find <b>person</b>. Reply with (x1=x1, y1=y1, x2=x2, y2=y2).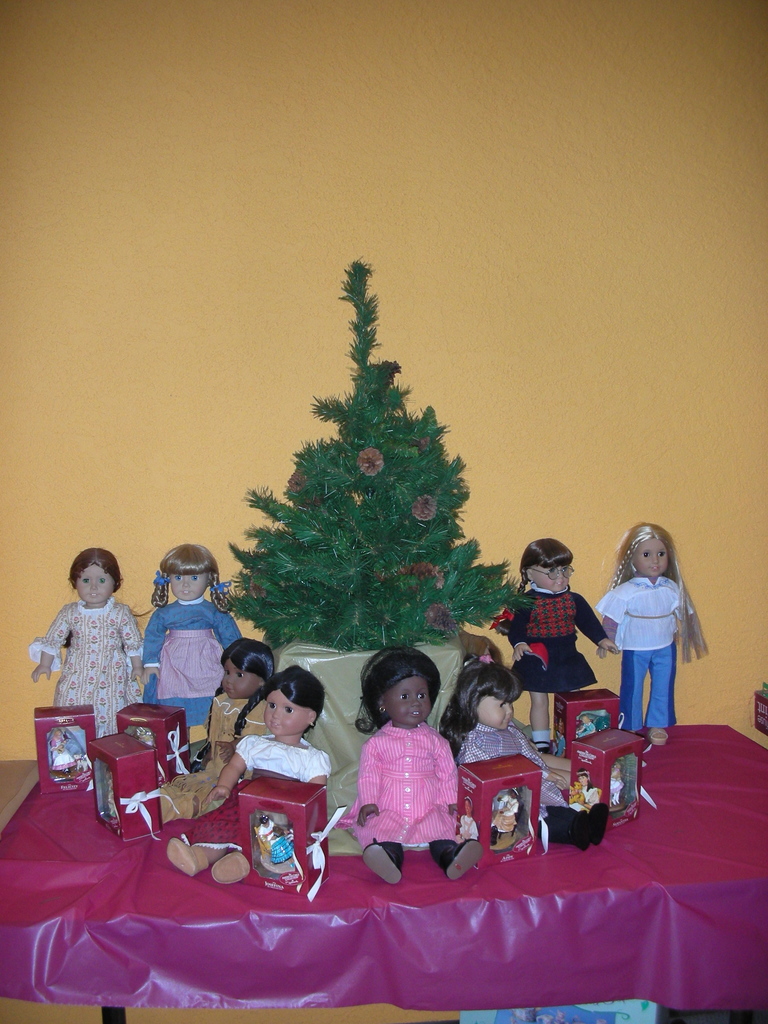
(x1=143, y1=542, x2=241, y2=731).
